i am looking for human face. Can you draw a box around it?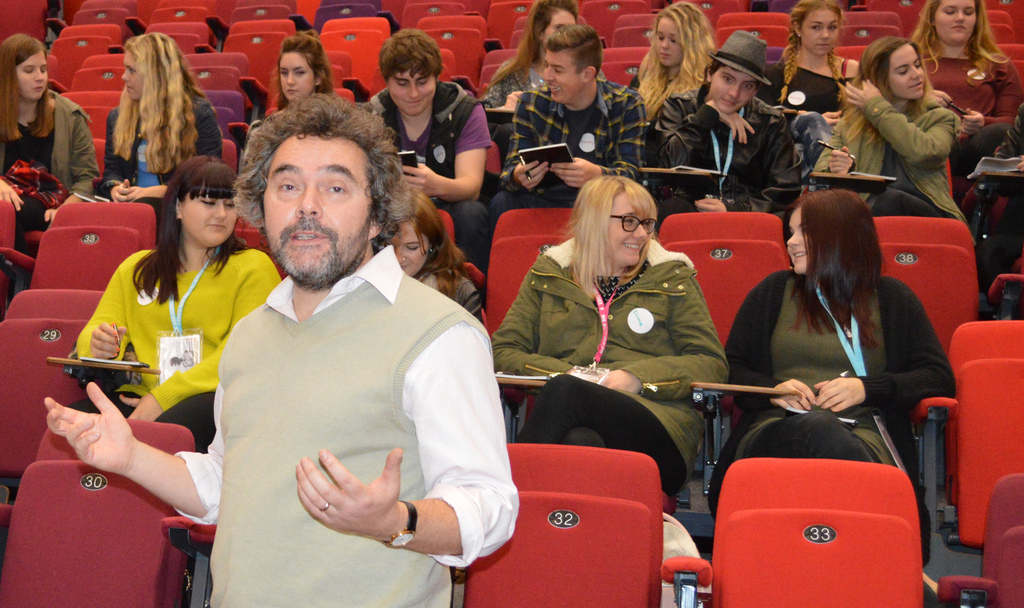
Sure, the bounding box is Rect(255, 132, 383, 284).
